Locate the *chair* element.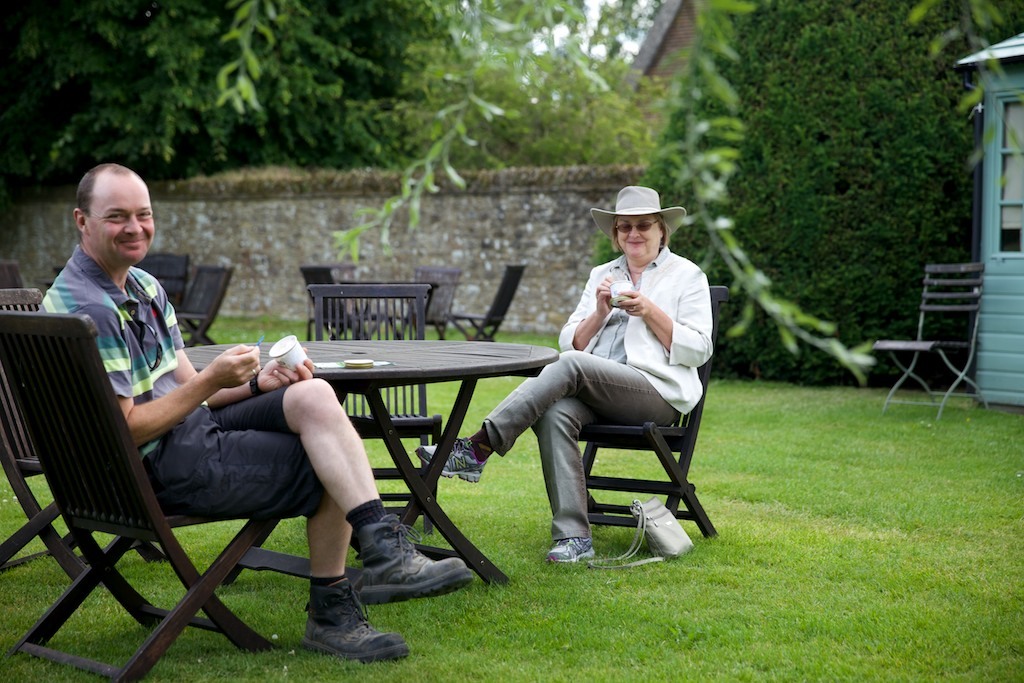
Element bbox: select_region(168, 259, 237, 346).
